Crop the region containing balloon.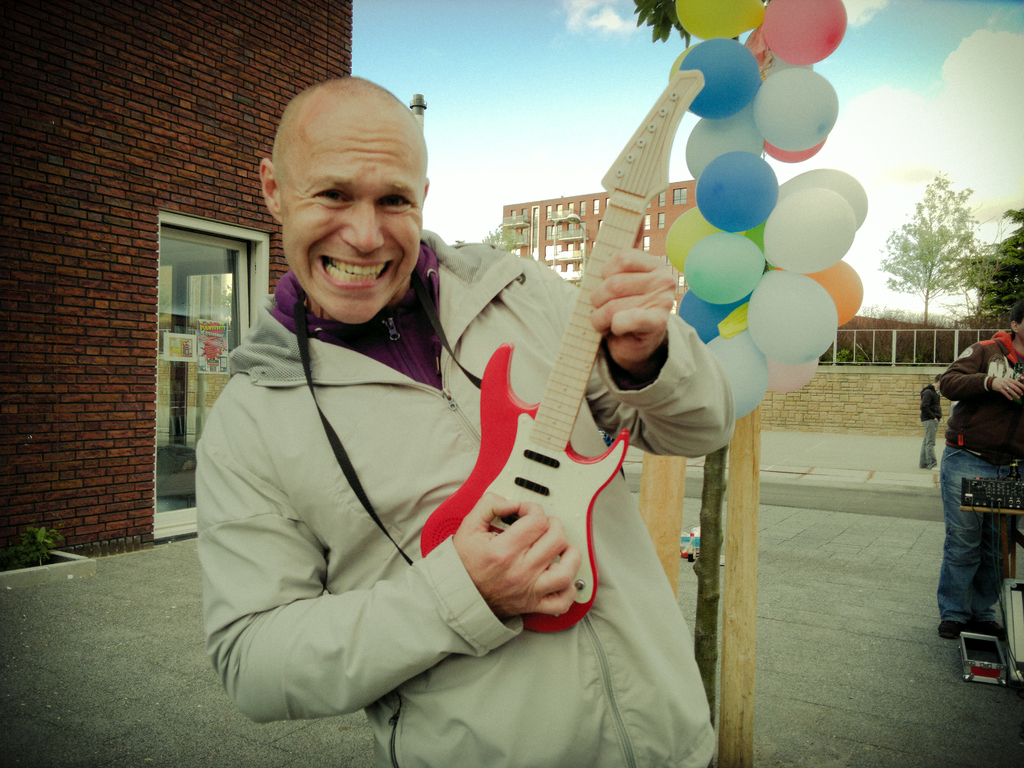
Crop region: x1=668 y1=42 x2=698 y2=112.
